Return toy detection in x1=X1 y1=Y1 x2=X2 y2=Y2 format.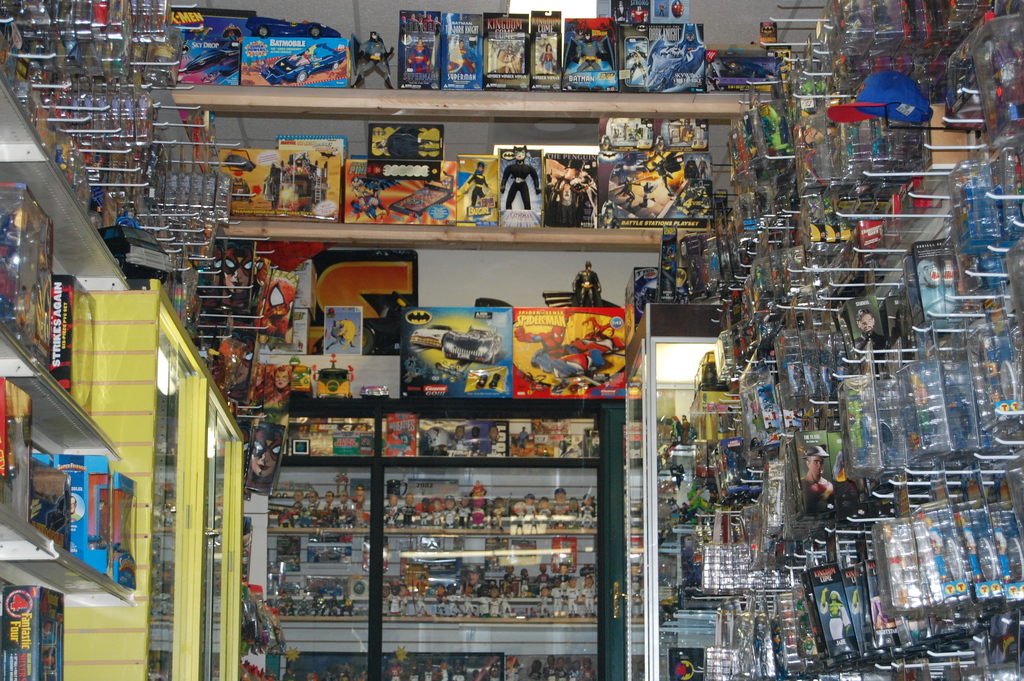
x1=0 y1=210 x2=52 y2=363.
